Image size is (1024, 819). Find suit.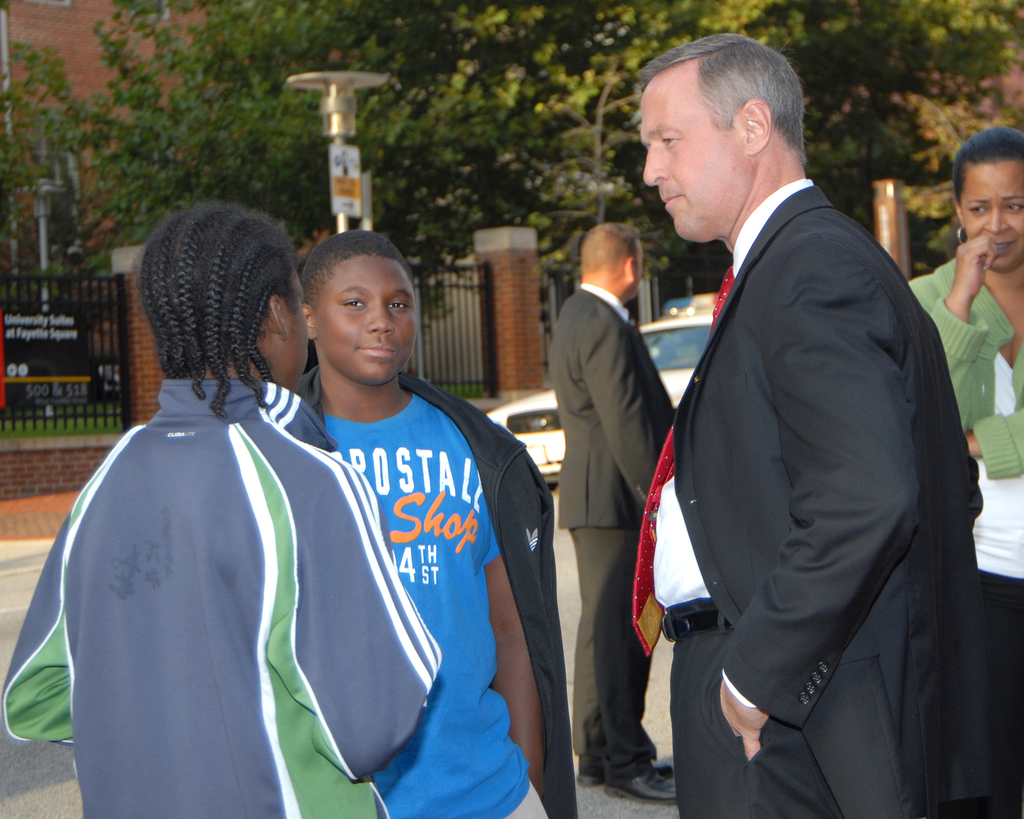
detection(613, 68, 1002, 807).
